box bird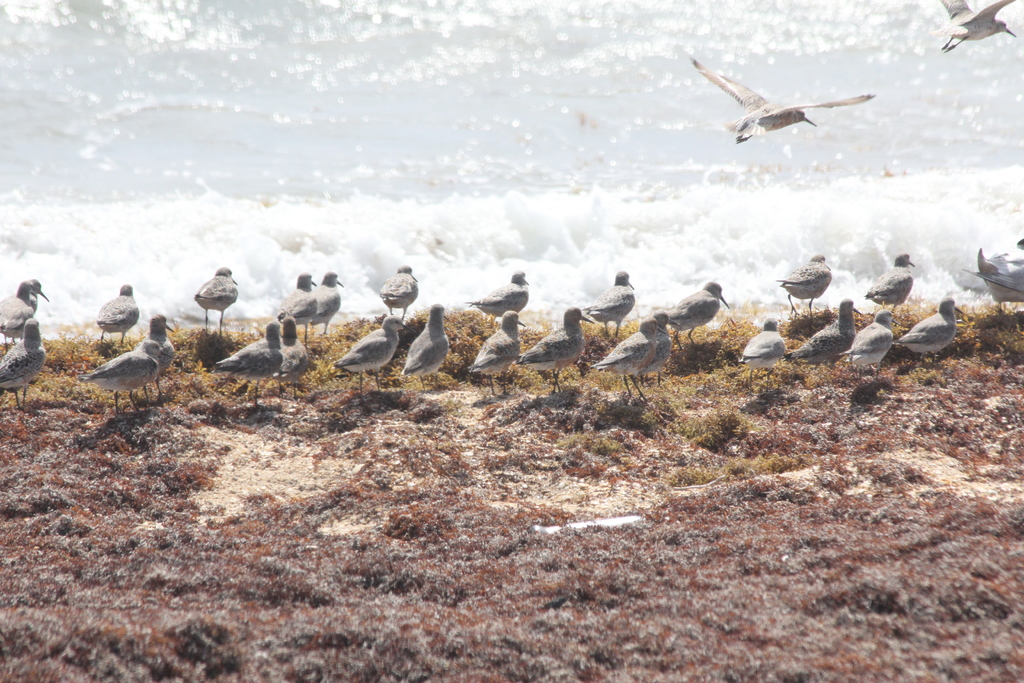
(582,265,639,341)
